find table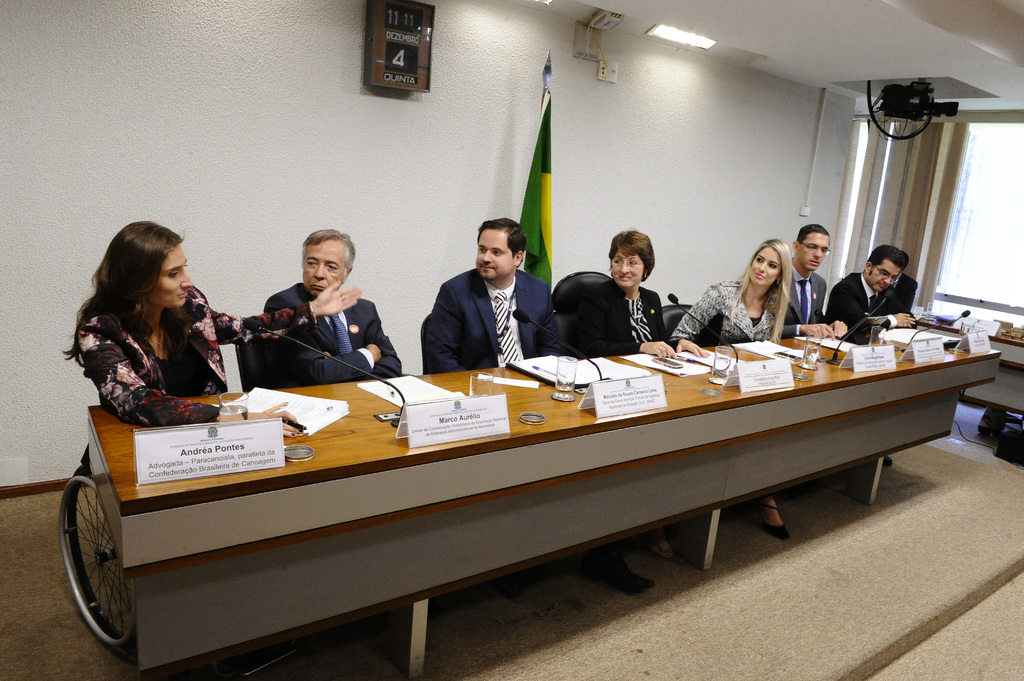
rect(51, 343, 980, 664)
